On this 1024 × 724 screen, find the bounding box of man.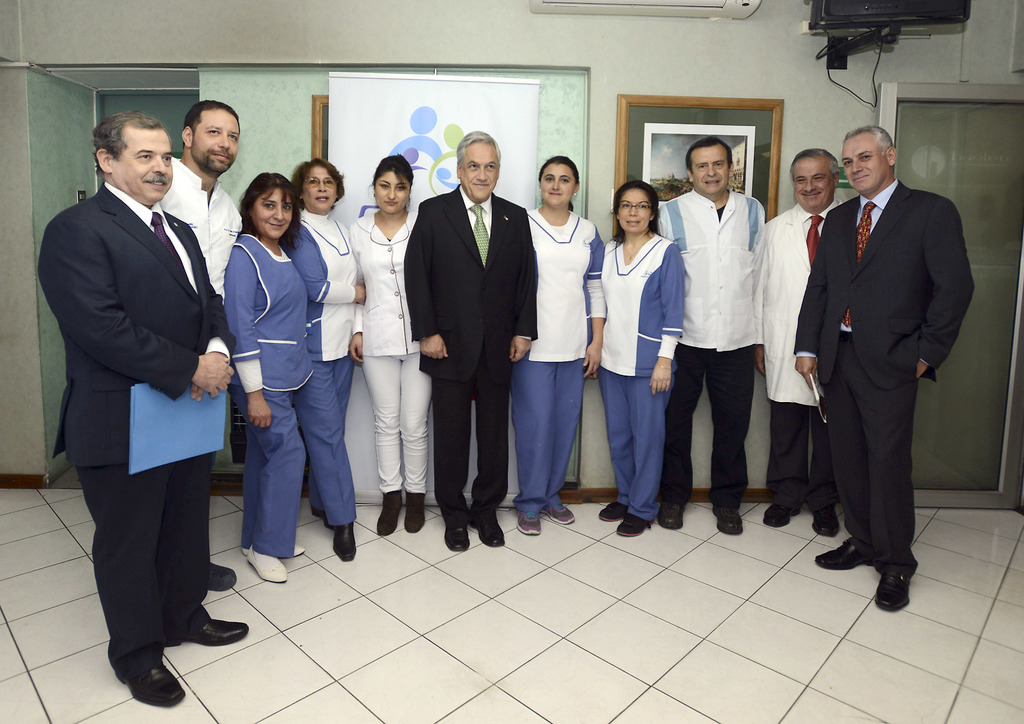
Bounding box: pyautogui.locateOnScreen(651, 133, 765, 537).
